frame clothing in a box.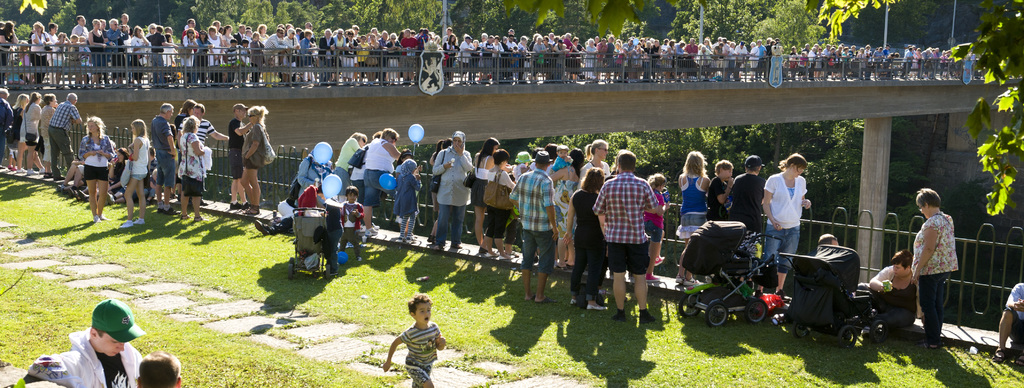
bbox=[727, 169, 768, 255].
